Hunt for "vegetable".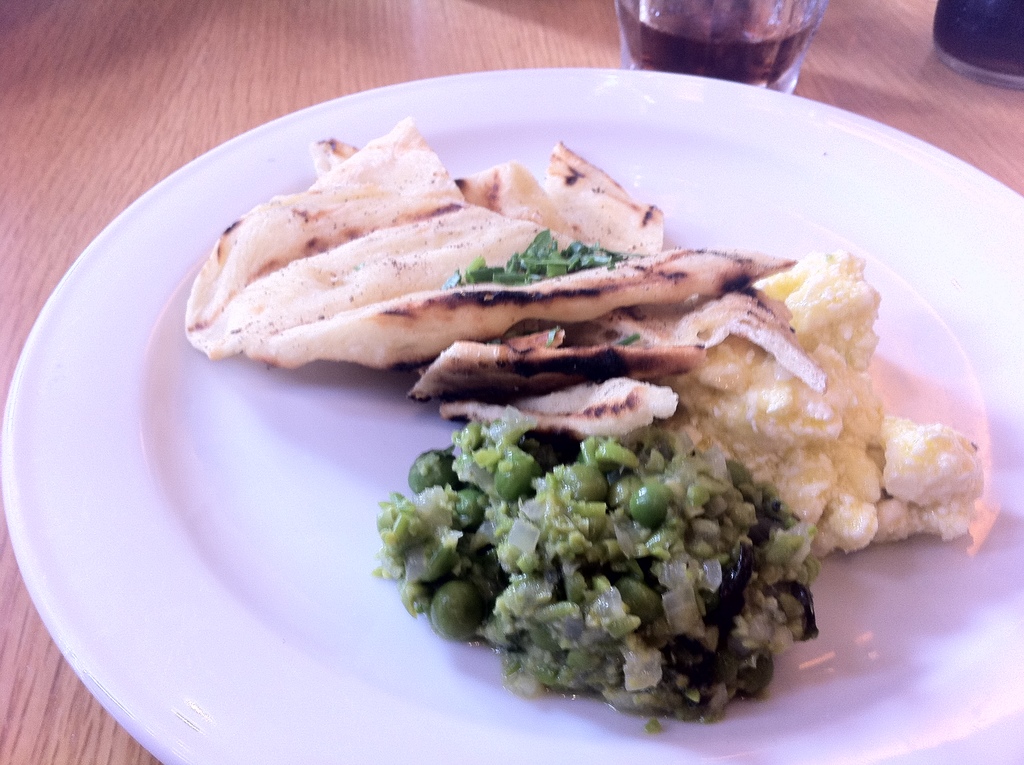
Hunted down at 616, 329, 641, 350.
